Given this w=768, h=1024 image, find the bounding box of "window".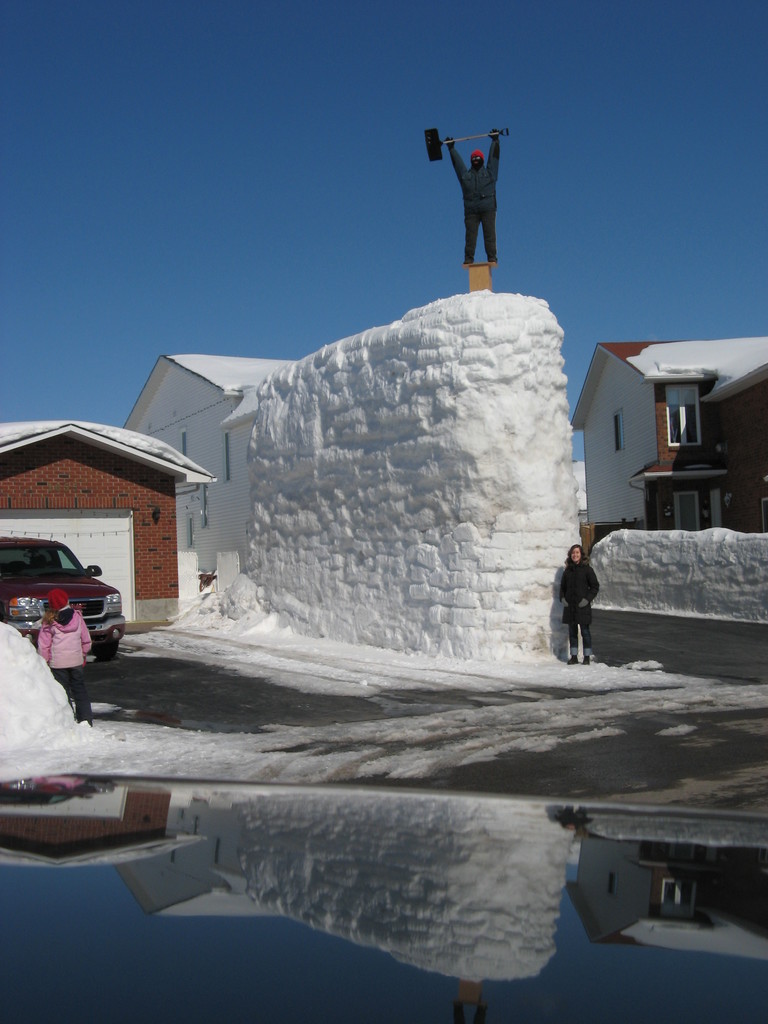
select_region(188, 522, 191, 564).
